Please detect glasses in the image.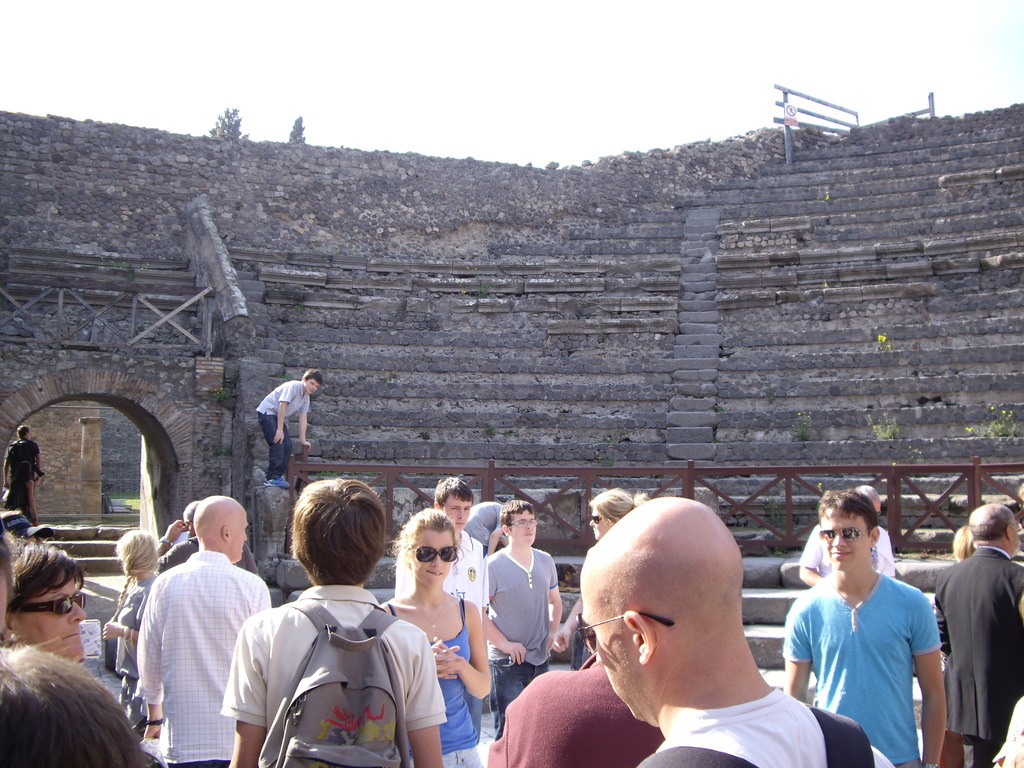
7,595,85,622.
